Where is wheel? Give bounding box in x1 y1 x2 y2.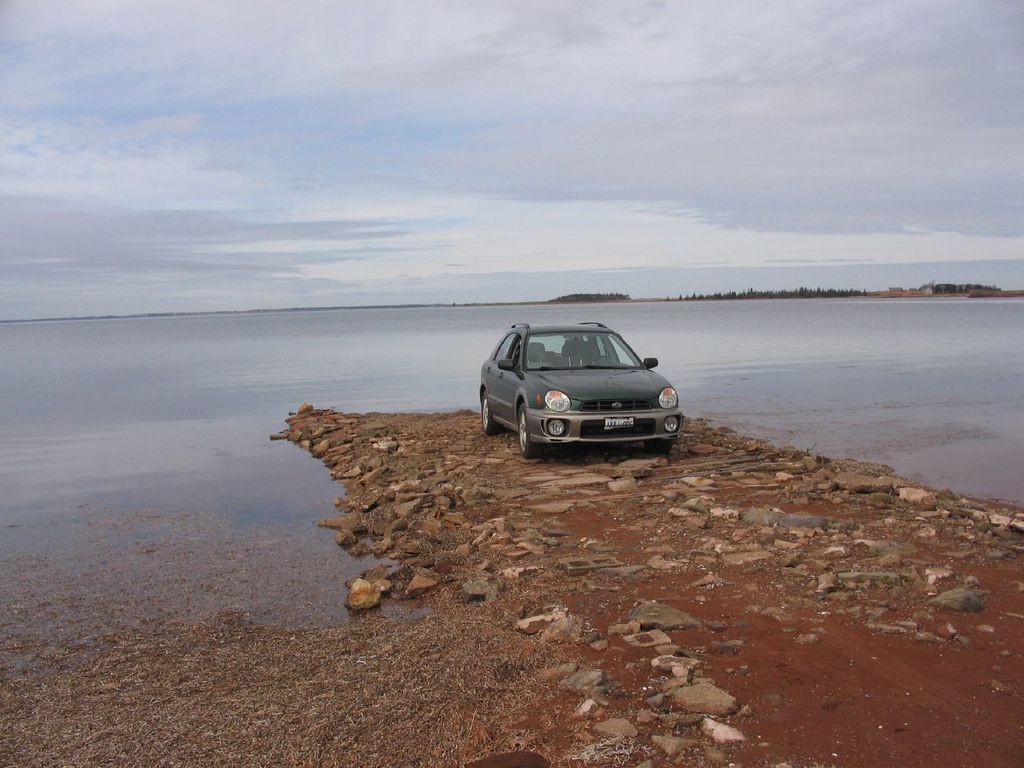
477 393 495 437.
